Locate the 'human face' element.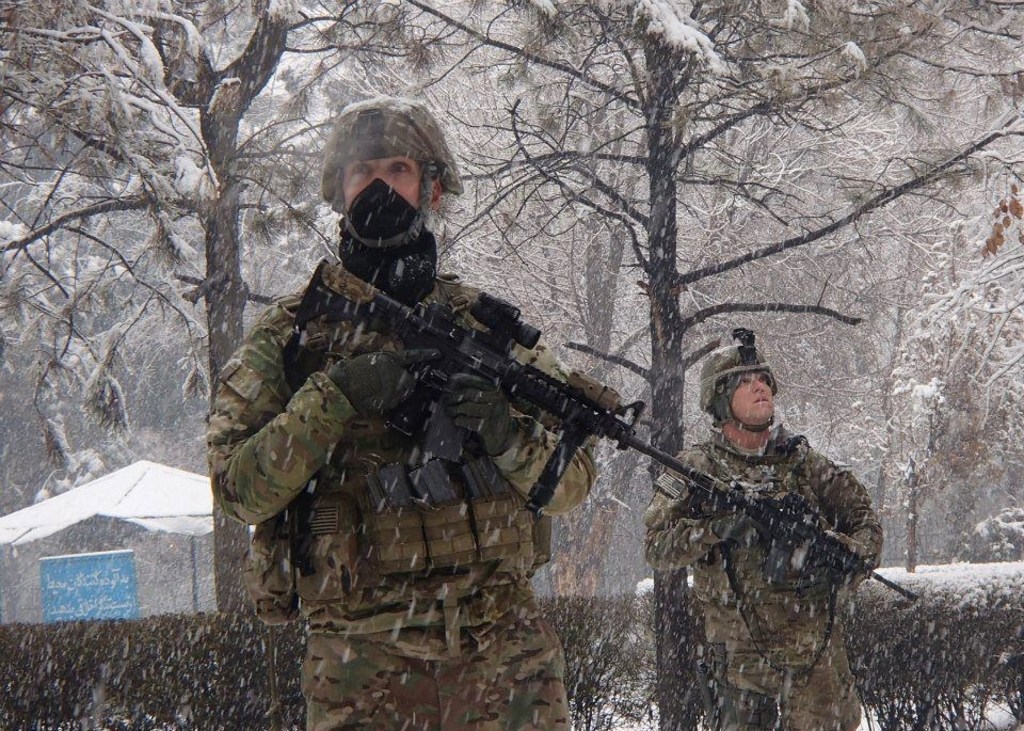
Element bbox: bbox(336, 152, 421, 214).
